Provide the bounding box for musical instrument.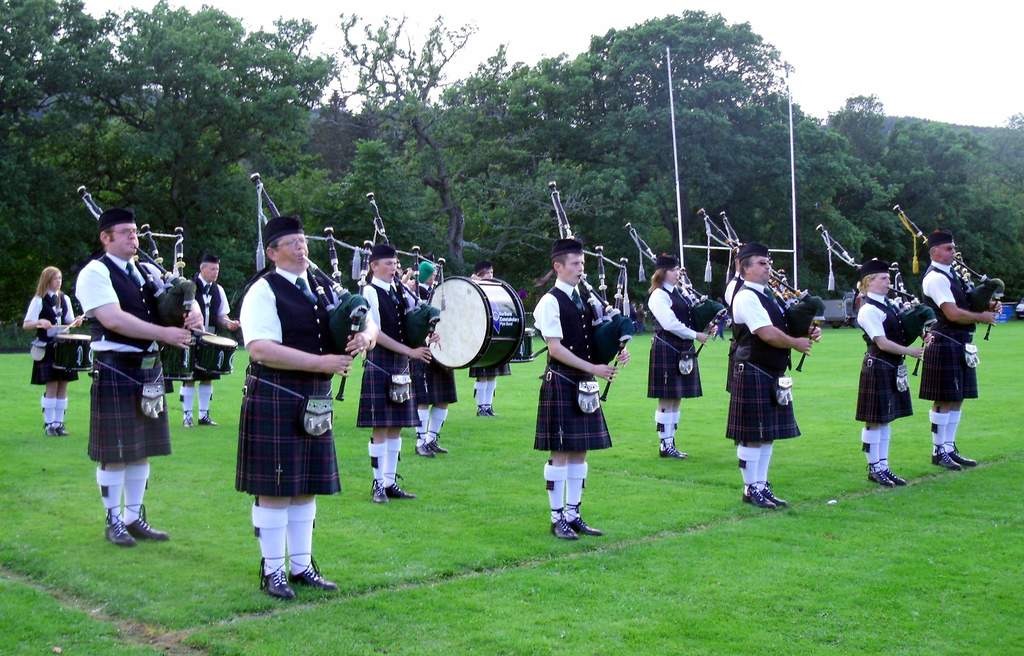
77 186 191 392.
